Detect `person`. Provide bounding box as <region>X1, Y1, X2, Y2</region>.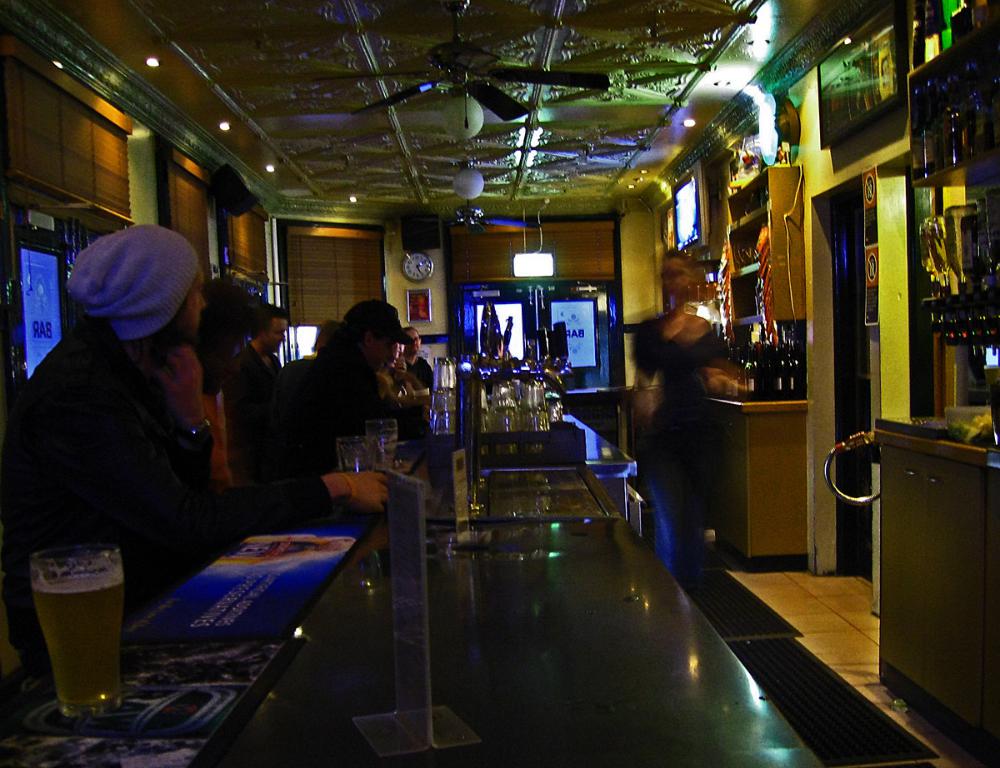
<region>631, 247, 748, 599</region>.
